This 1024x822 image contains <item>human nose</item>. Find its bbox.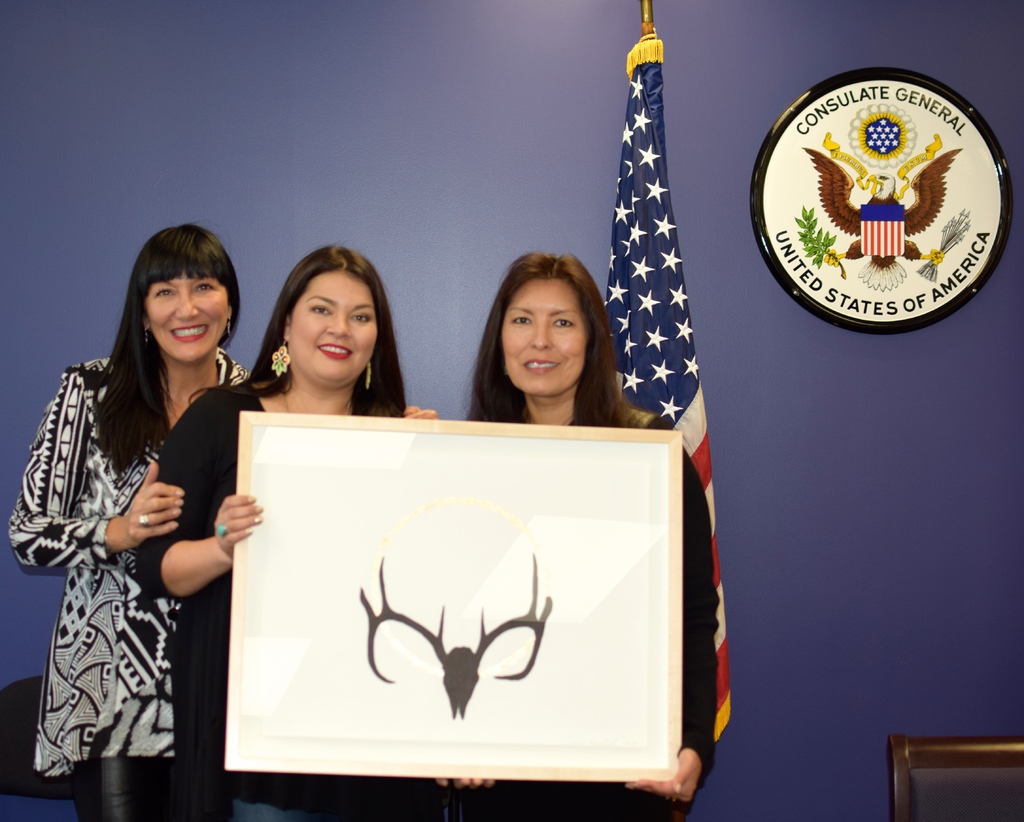
531/320/554/350.
